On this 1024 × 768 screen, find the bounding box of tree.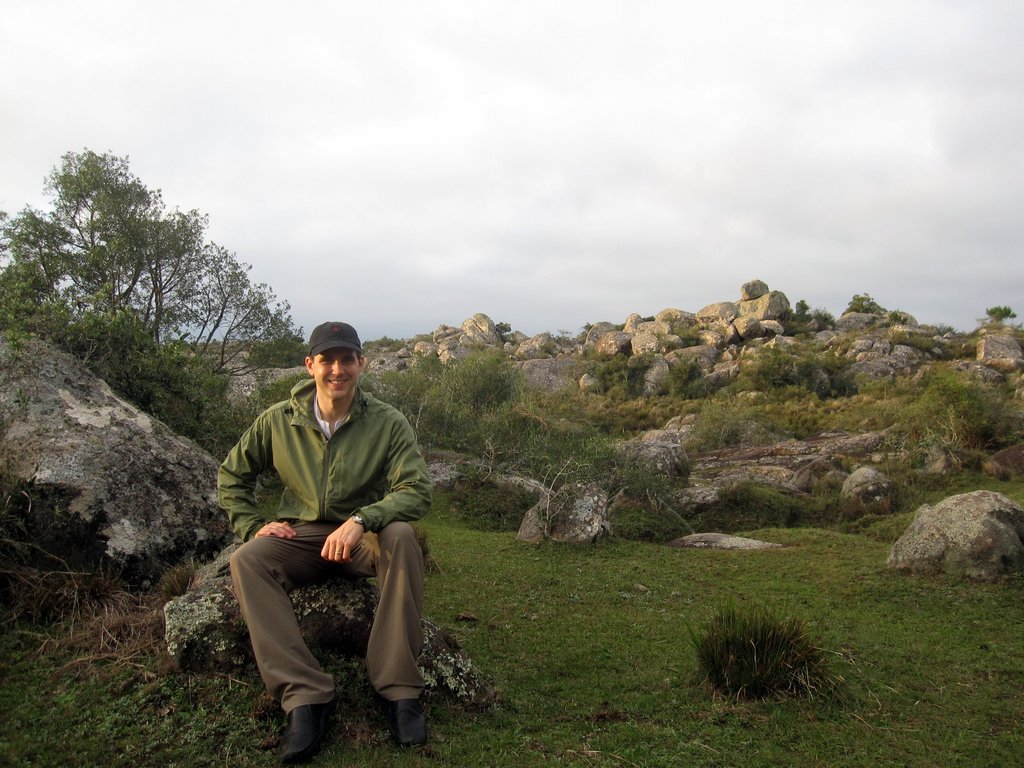
Bounding box: detection(30, 131, 200, 385).
